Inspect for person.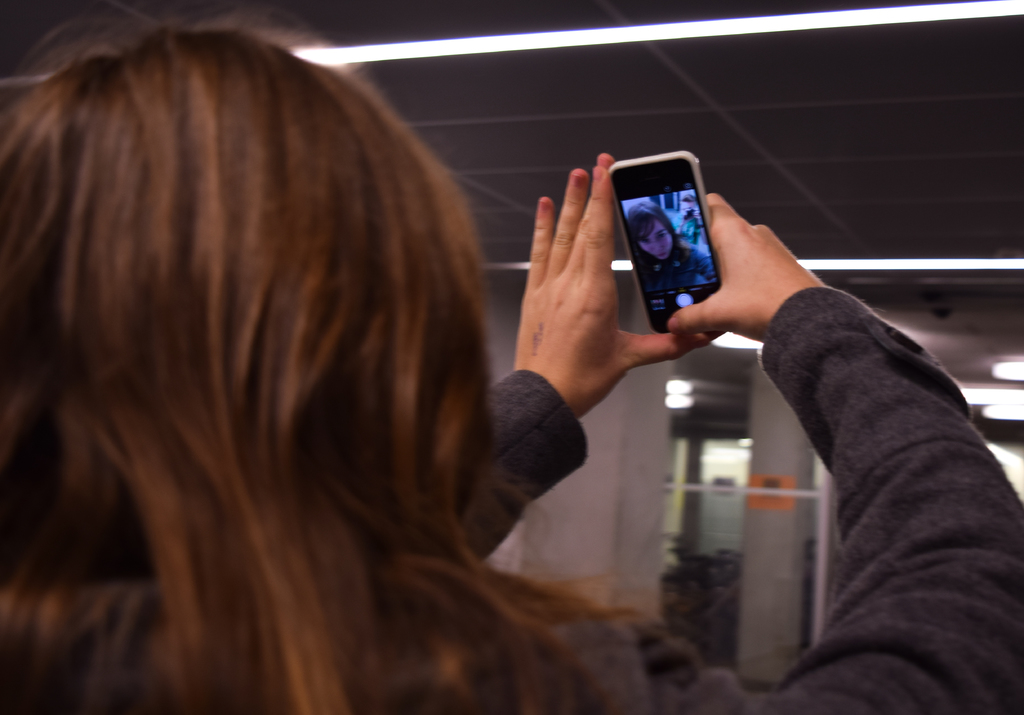
Inspection: locate(626, 201, 719, 296).
